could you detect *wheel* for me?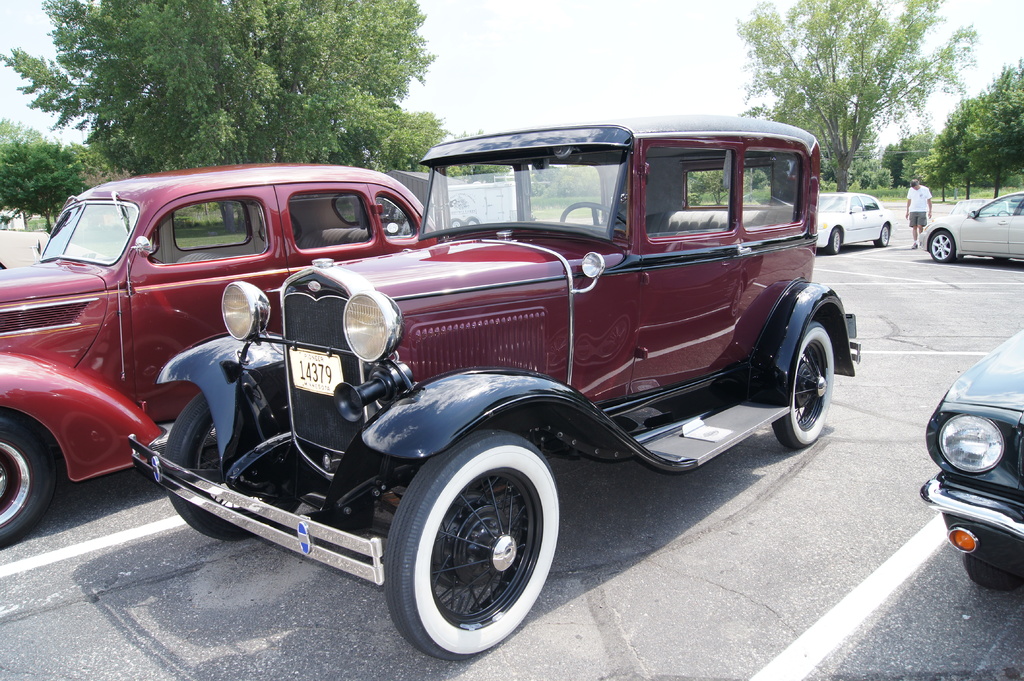
Detection result: (148, 257, 164, 263).
